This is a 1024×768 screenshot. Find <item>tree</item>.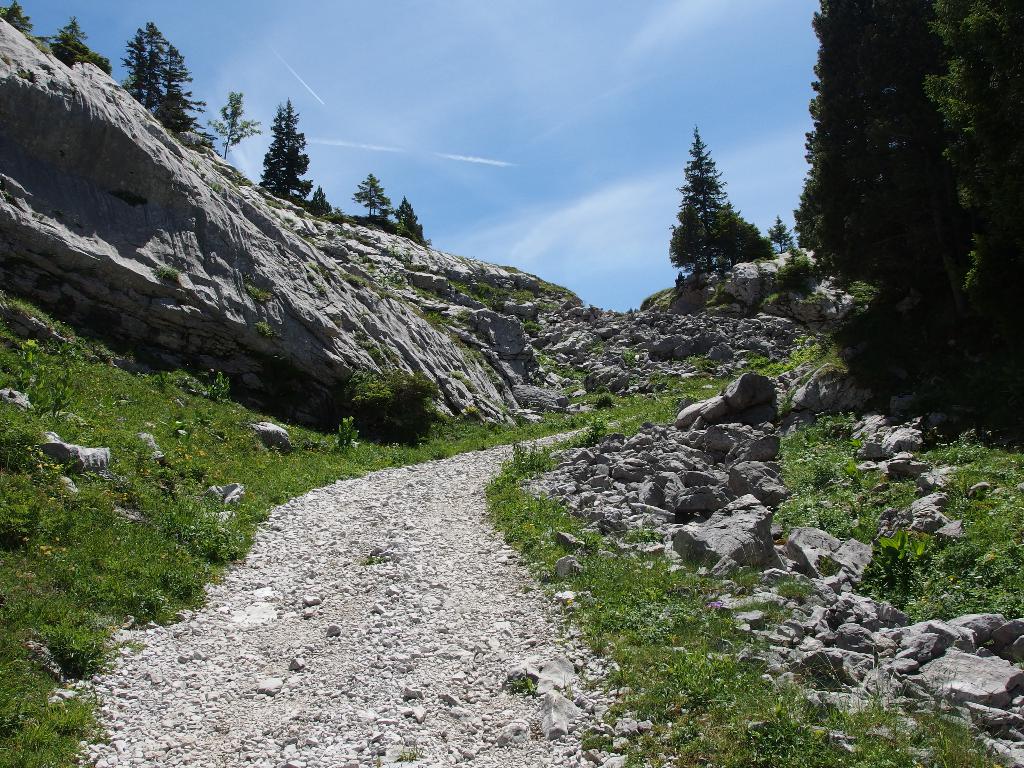
Bounding box: Rect(392, 200, 429, 246).
